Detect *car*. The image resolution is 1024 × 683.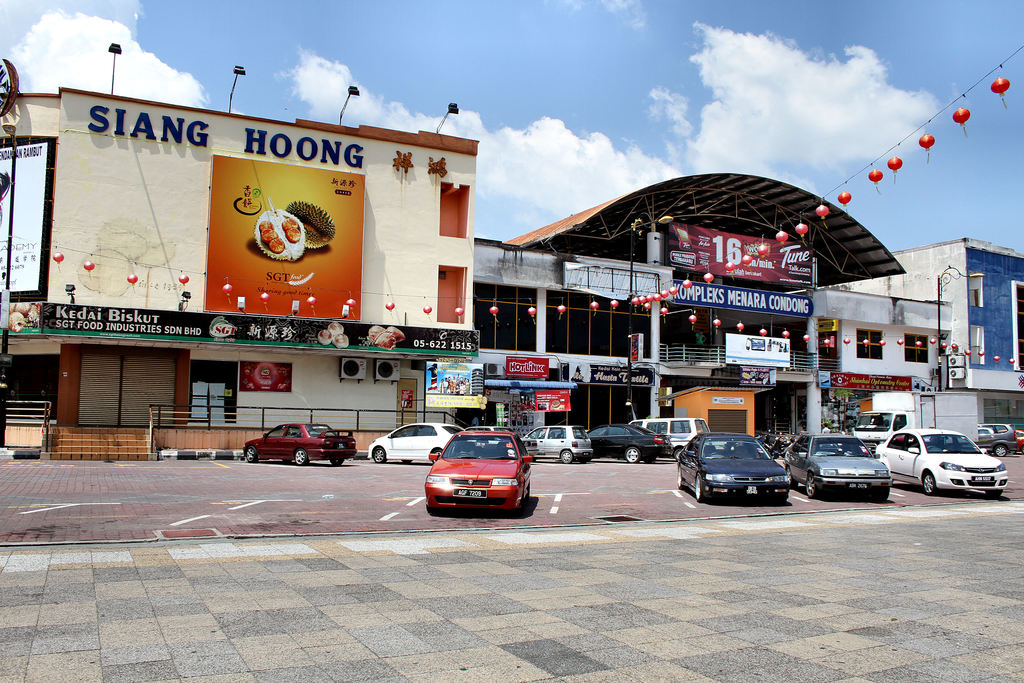
(x1=424, y1=427, x2=537, y2=504).
